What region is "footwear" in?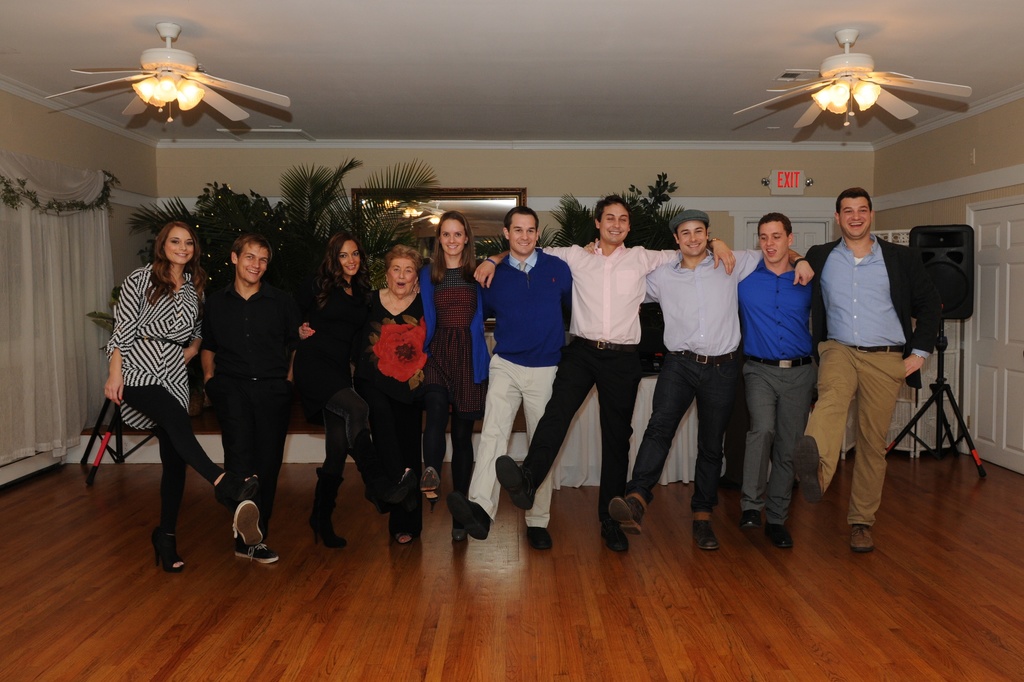
{"left": 449, "top": 491, "right": 491, "bottom": 543}.
